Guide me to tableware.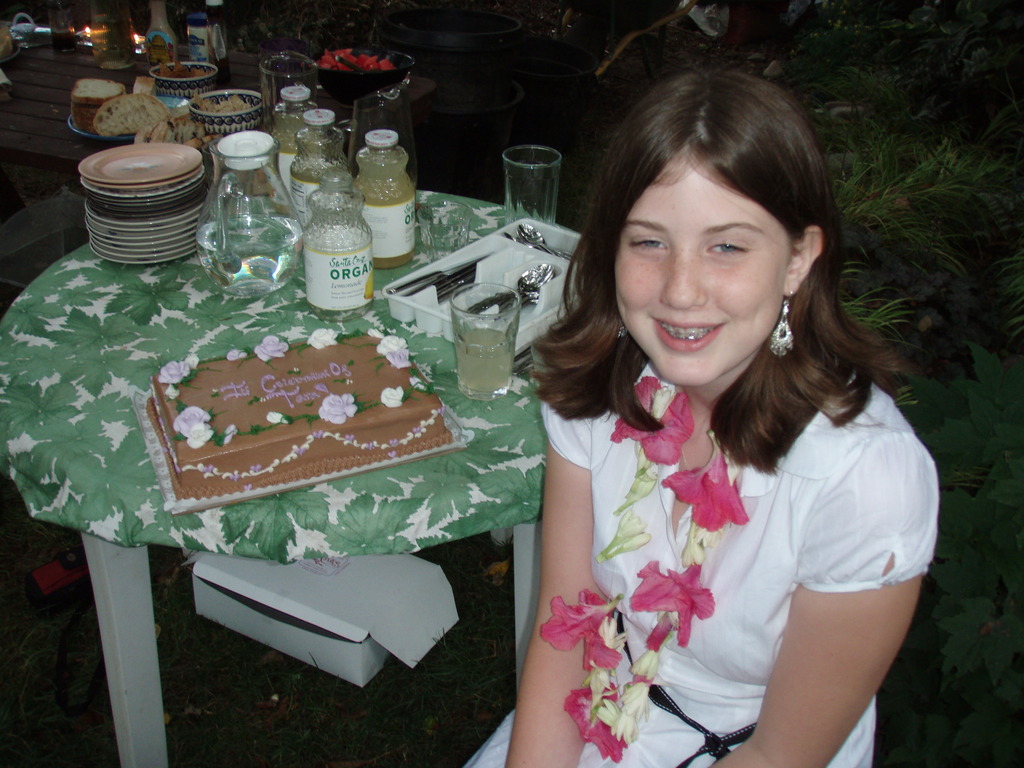
Guidance: {"x1": 388, "y1": 250, "x2": 497, "y2": 305}.
